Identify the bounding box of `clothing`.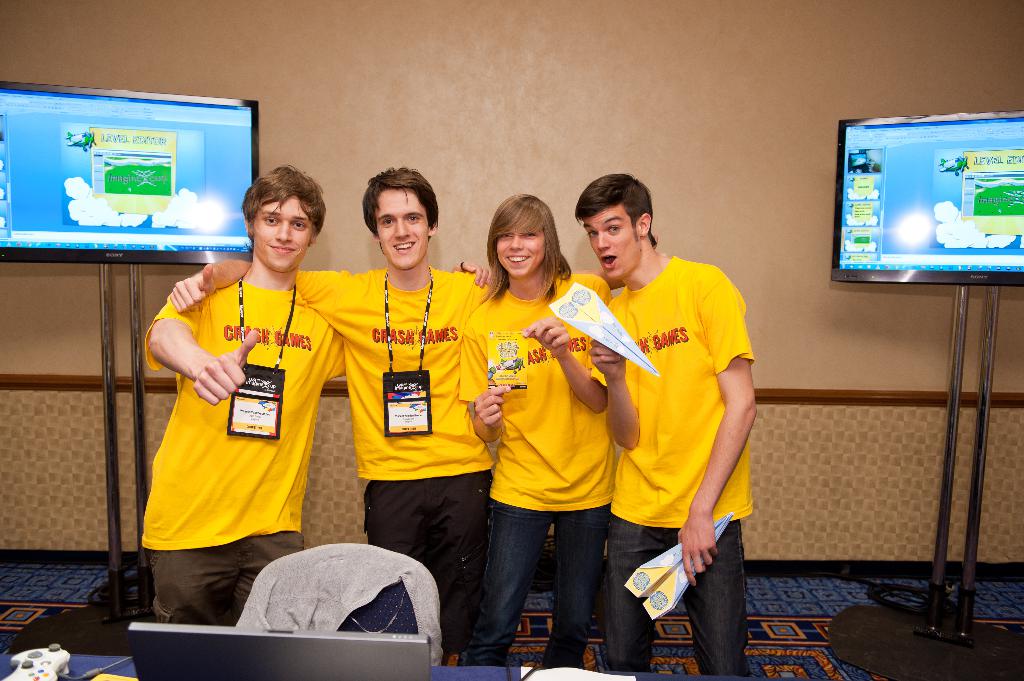
Rect(295, 260, 494, 671).
